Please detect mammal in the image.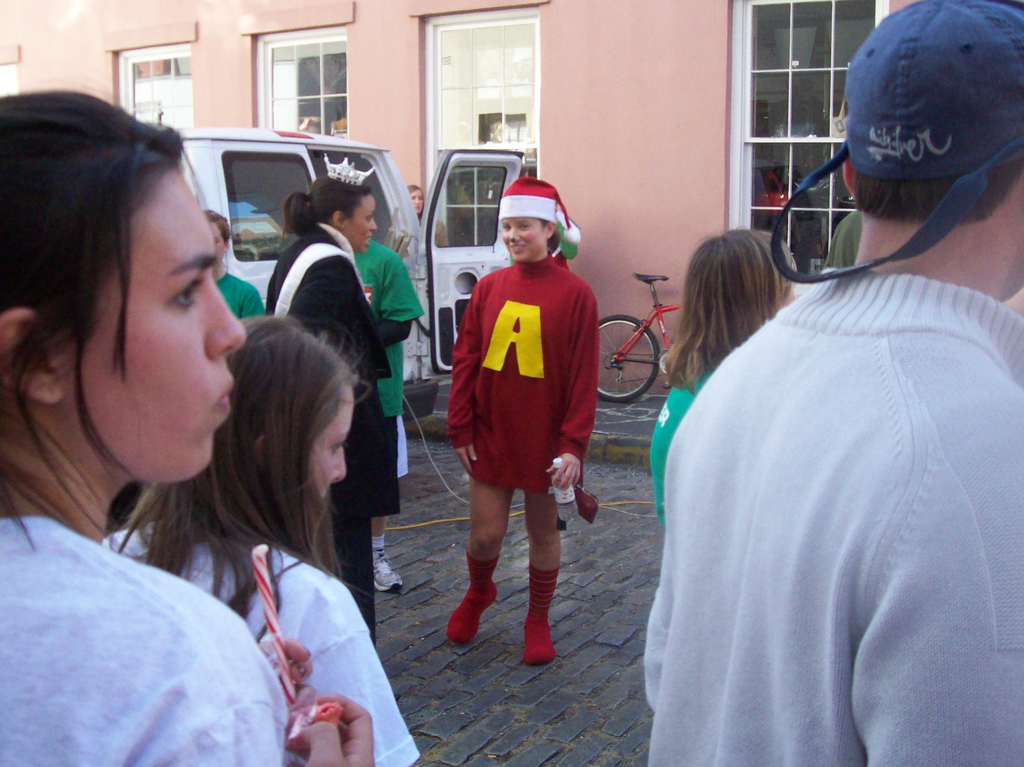
locate(820, 207, 862, 270).
